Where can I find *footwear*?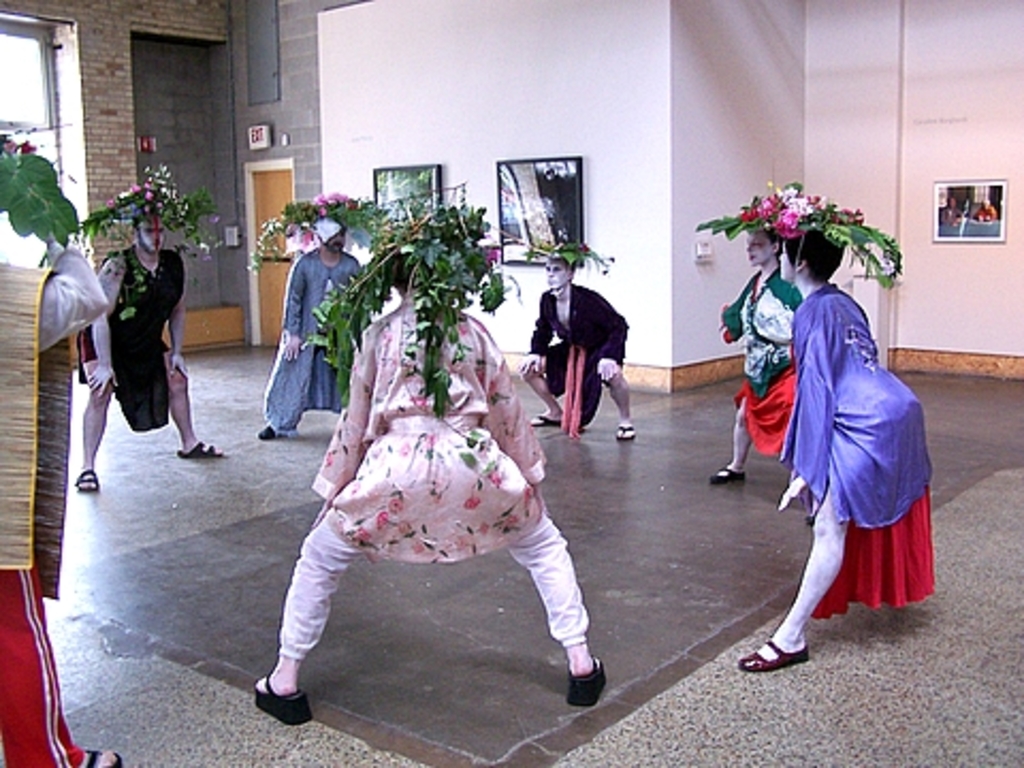
You can find it at (742, 634, 809, 670).
